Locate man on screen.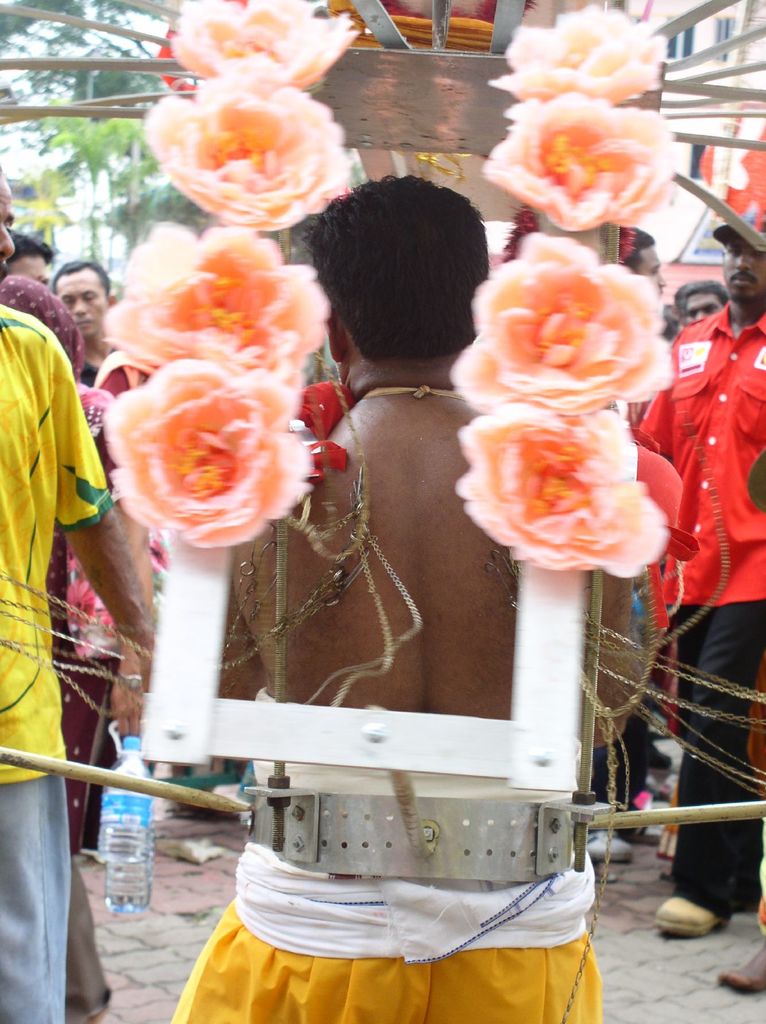
On screen at <bbox>4, 233, 55, 303</bbox>.
